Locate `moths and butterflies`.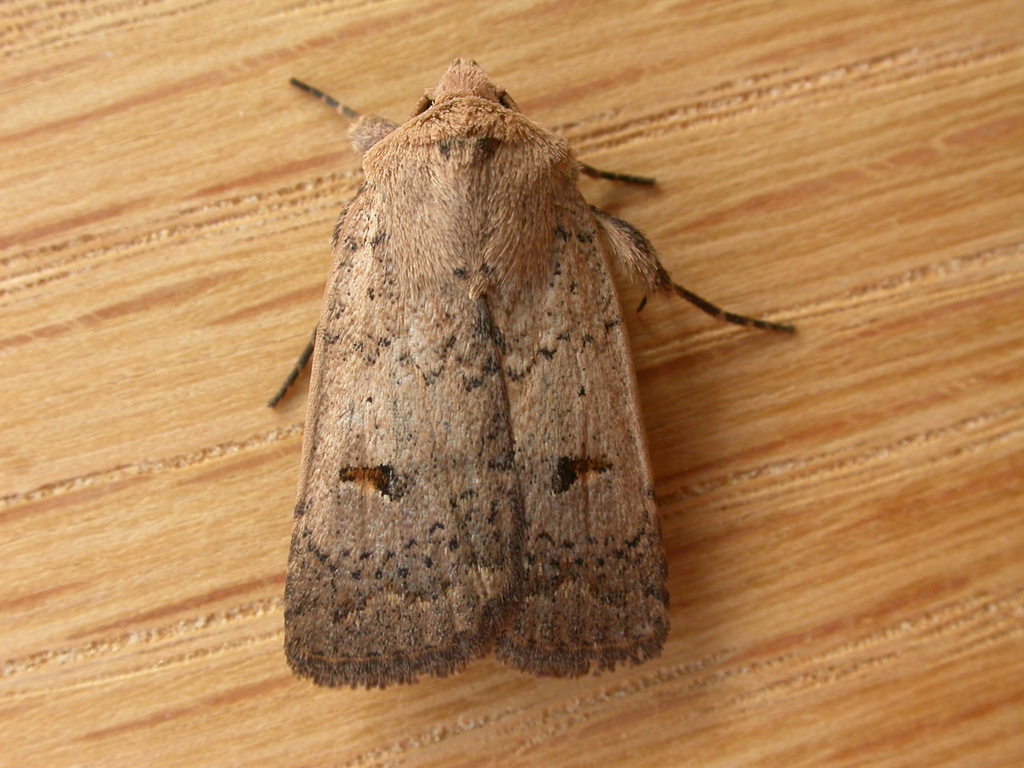
Bounding box: {"left": 268, "top": 60, "right": 797, "bottom": 689}.
